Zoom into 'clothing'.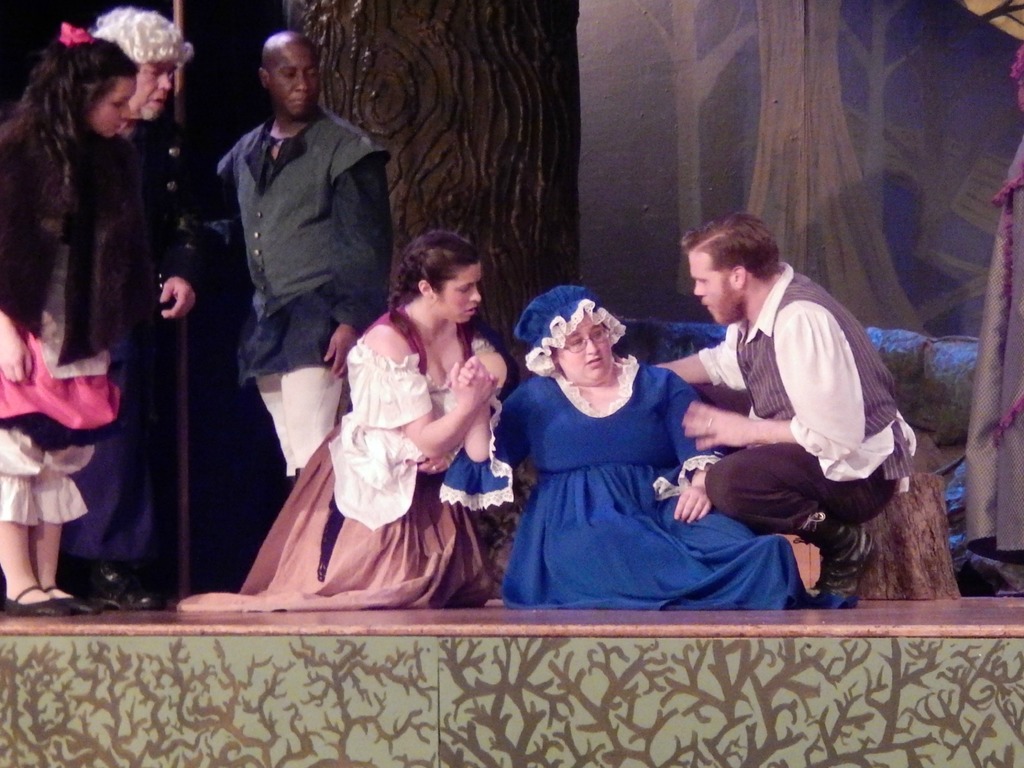
Zoom target: bbox=[447, 353, 863, 619].
